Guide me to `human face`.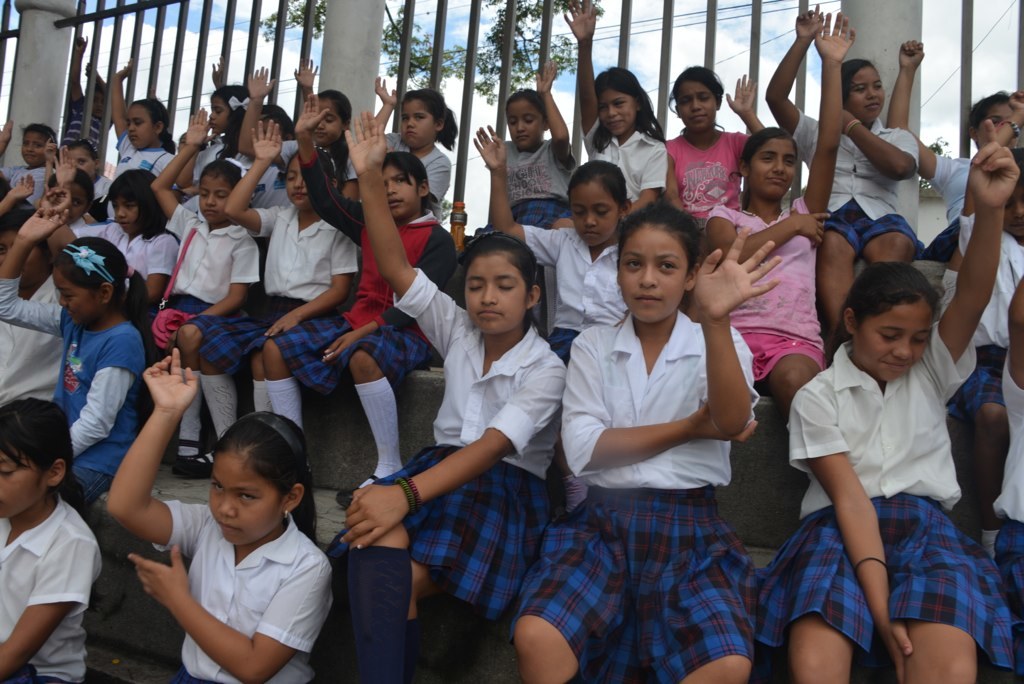
Guidance: x1=1008, y1=185, x2=1022, y2=243.
